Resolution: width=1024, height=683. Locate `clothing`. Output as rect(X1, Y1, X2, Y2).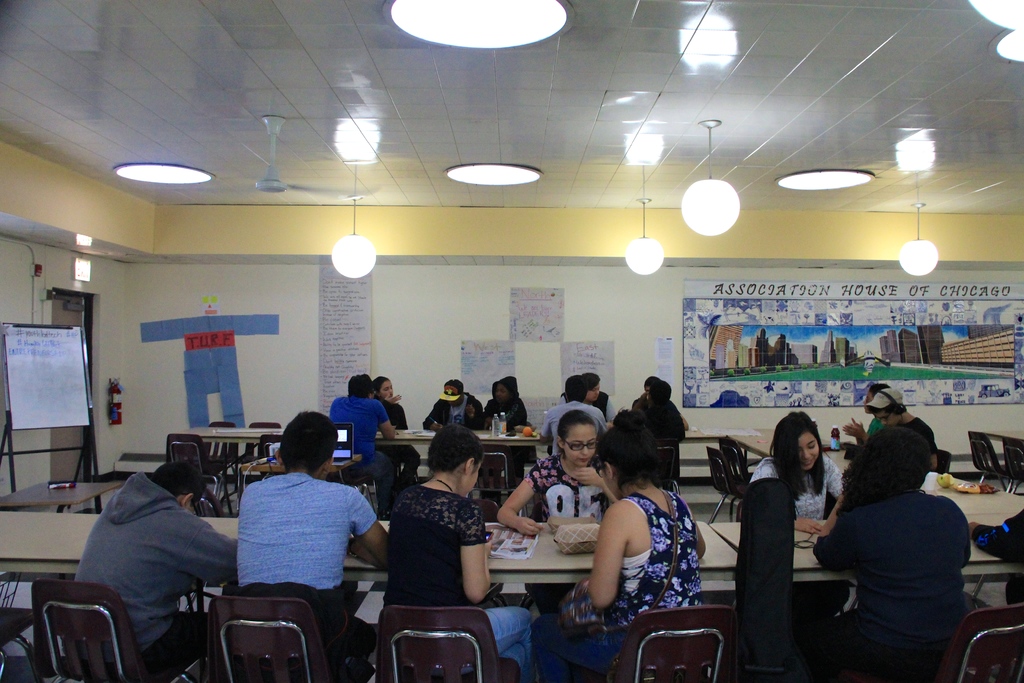
rect(236, 471, 377, 682).
